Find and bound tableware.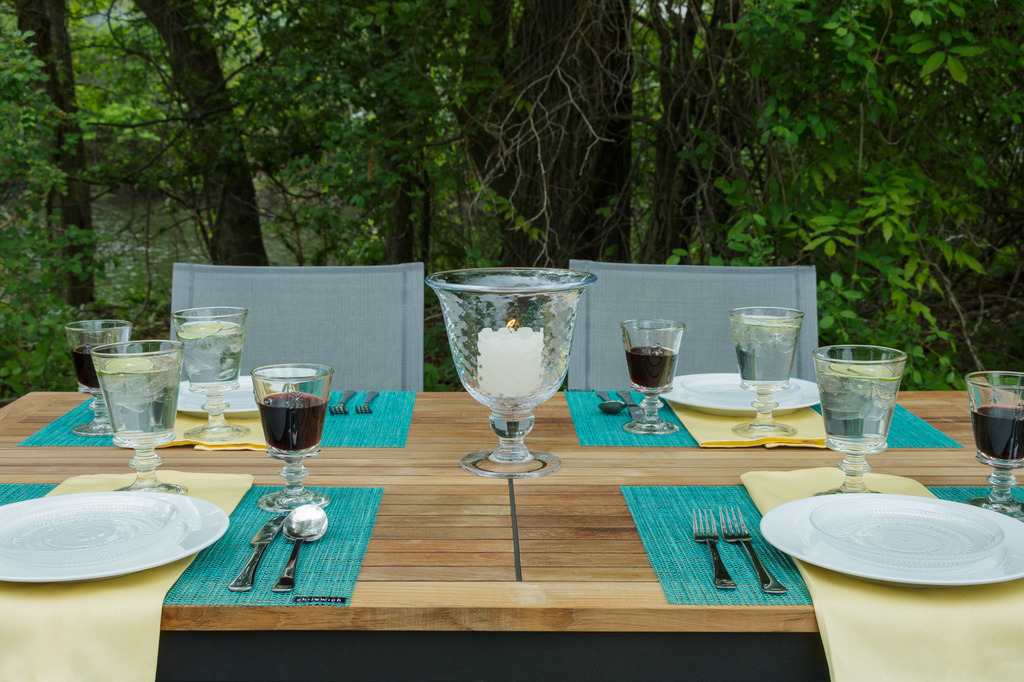
Bound: detection(326, 385, 359, 419).
